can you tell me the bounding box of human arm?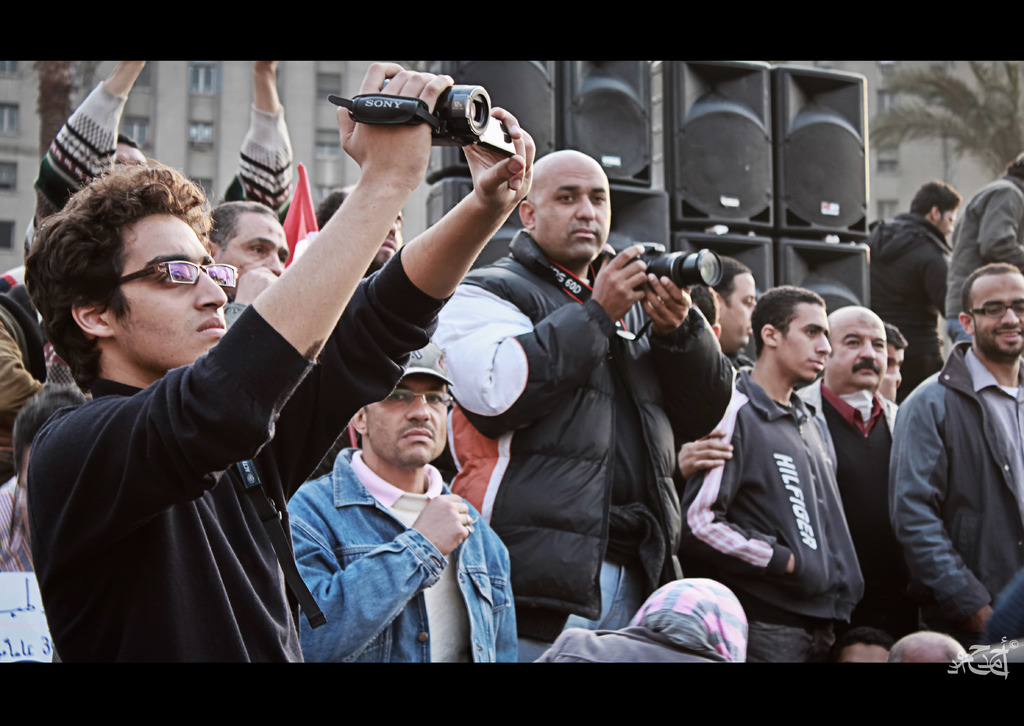
[927,247,959,321].
